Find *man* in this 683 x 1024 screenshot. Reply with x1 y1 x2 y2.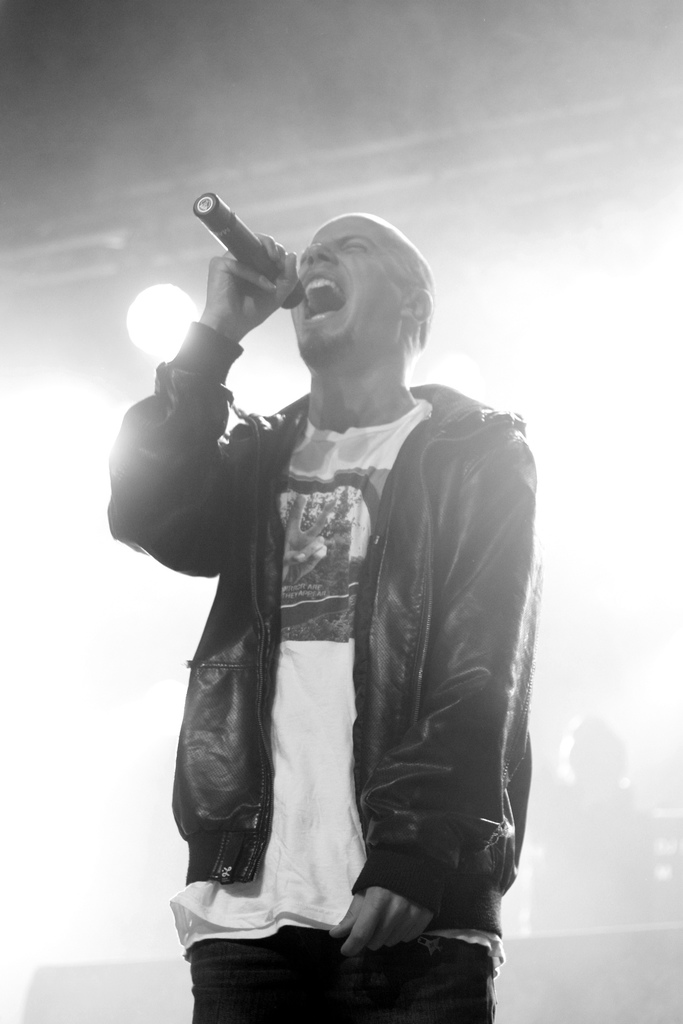
114 176 568 978.
